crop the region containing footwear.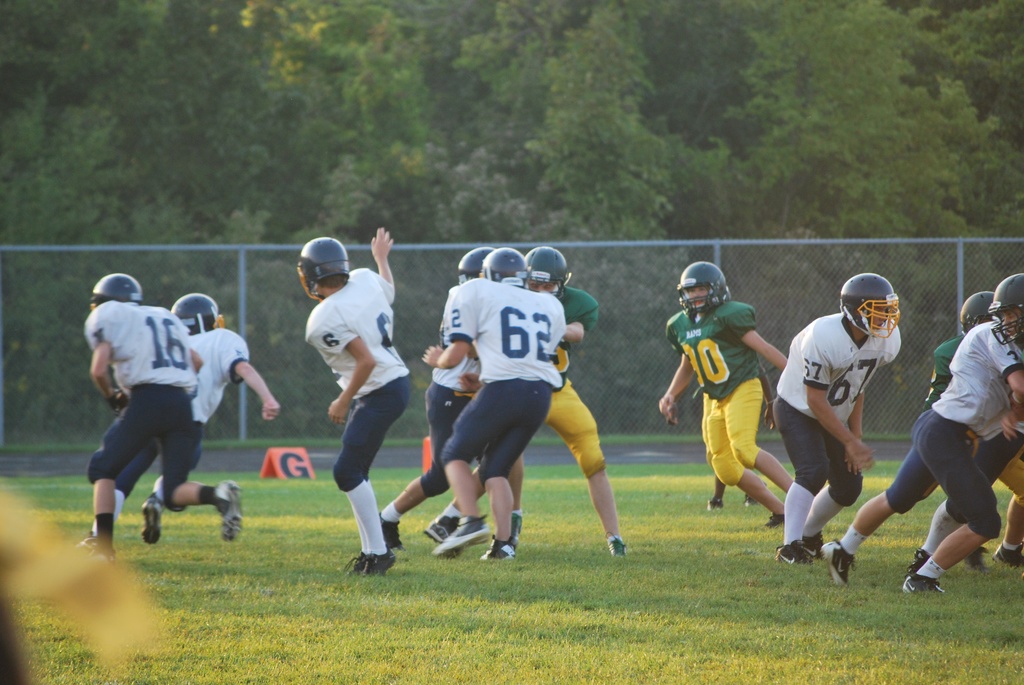
Crop region: (x1=421, y1=512, x2=460, y2=555).
